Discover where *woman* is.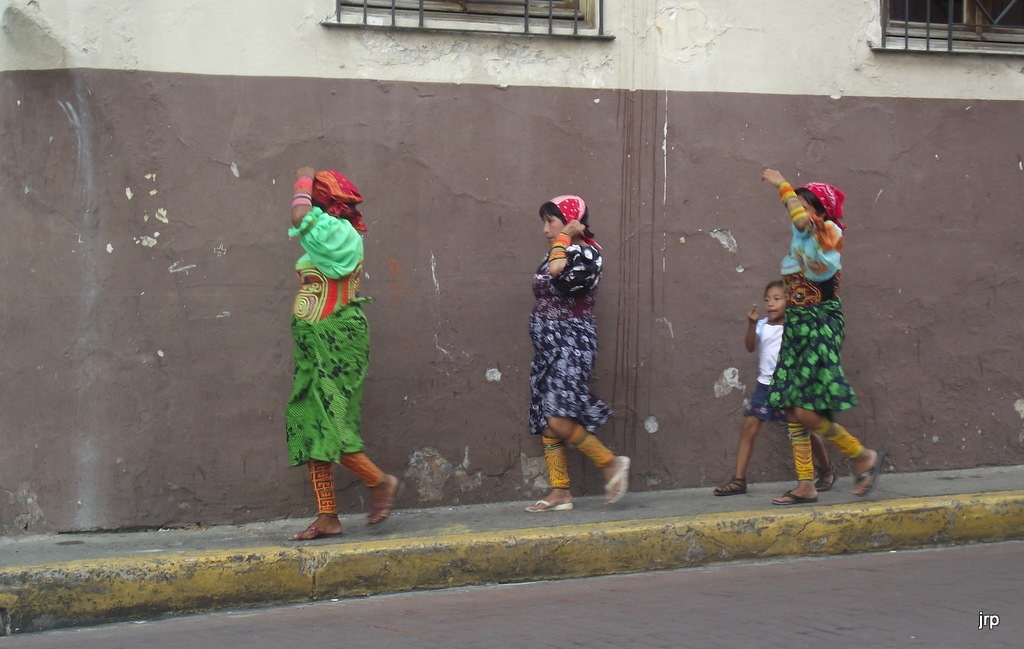
Discovered at x1=522 y1=186 x2=621 y2=489.
